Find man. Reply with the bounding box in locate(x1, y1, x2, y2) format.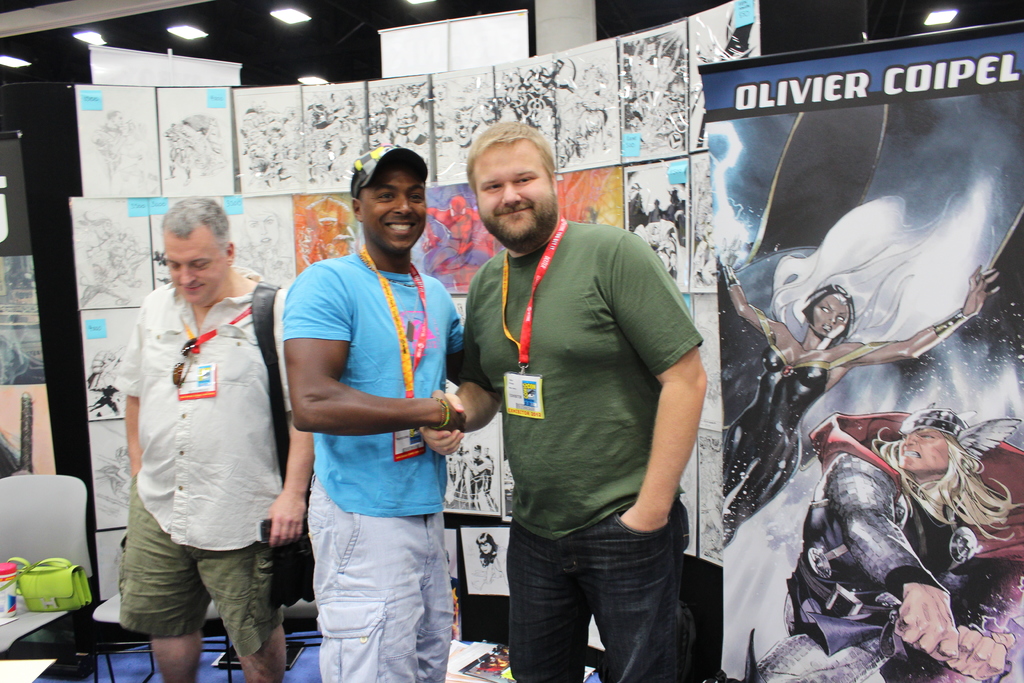
locate(742, 415, 1023, 682).
